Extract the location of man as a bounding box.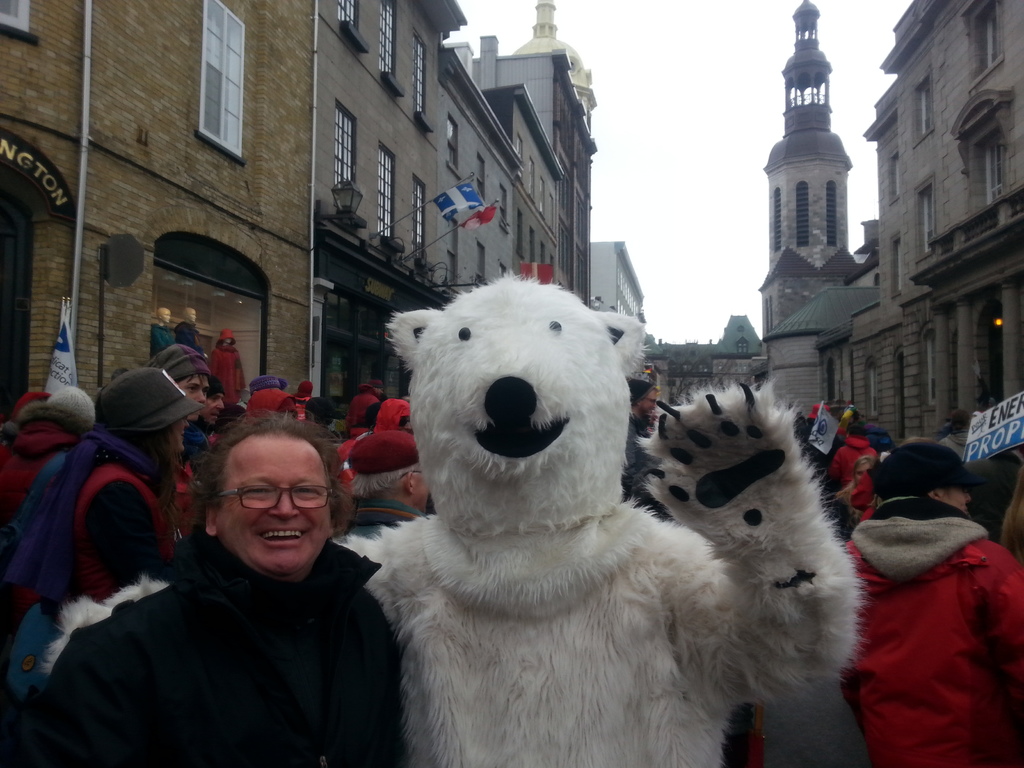
locate(840, 433, 1023, 767).
